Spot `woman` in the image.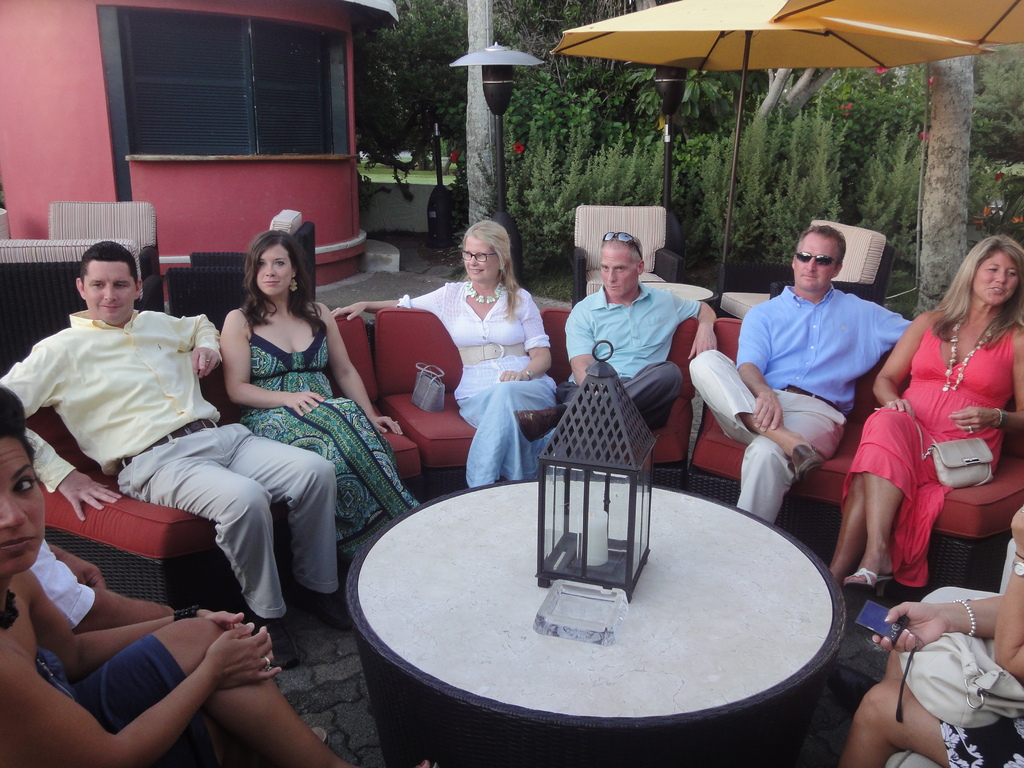
`woman` found at (left=838, top=504, right=1023, bottom=767).
